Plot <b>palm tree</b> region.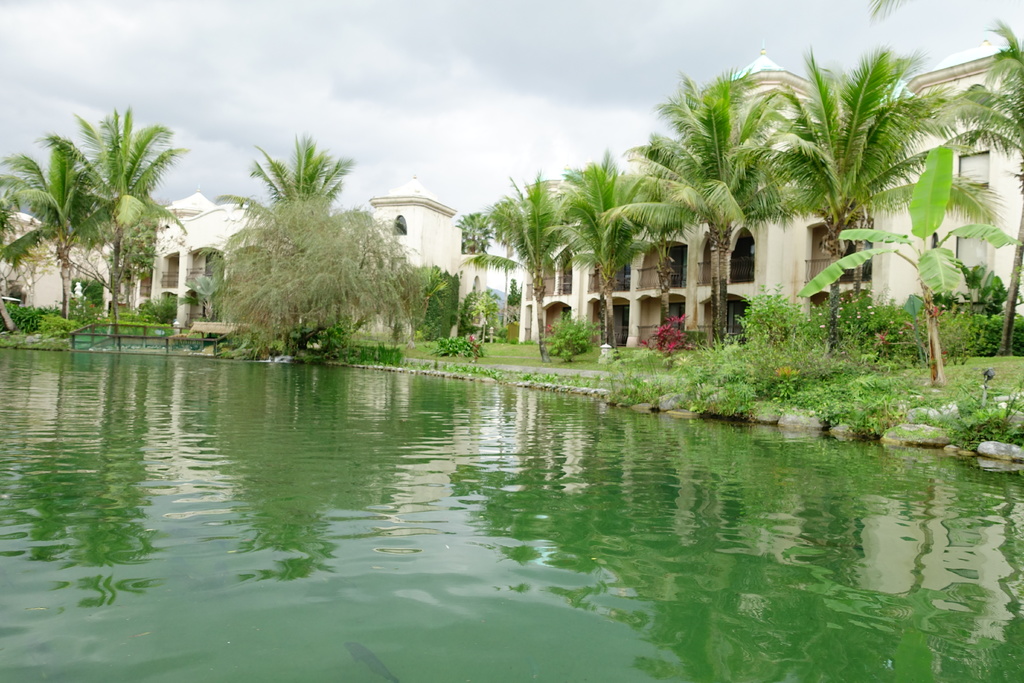
Plotted at [451, 207, 500, 257].
